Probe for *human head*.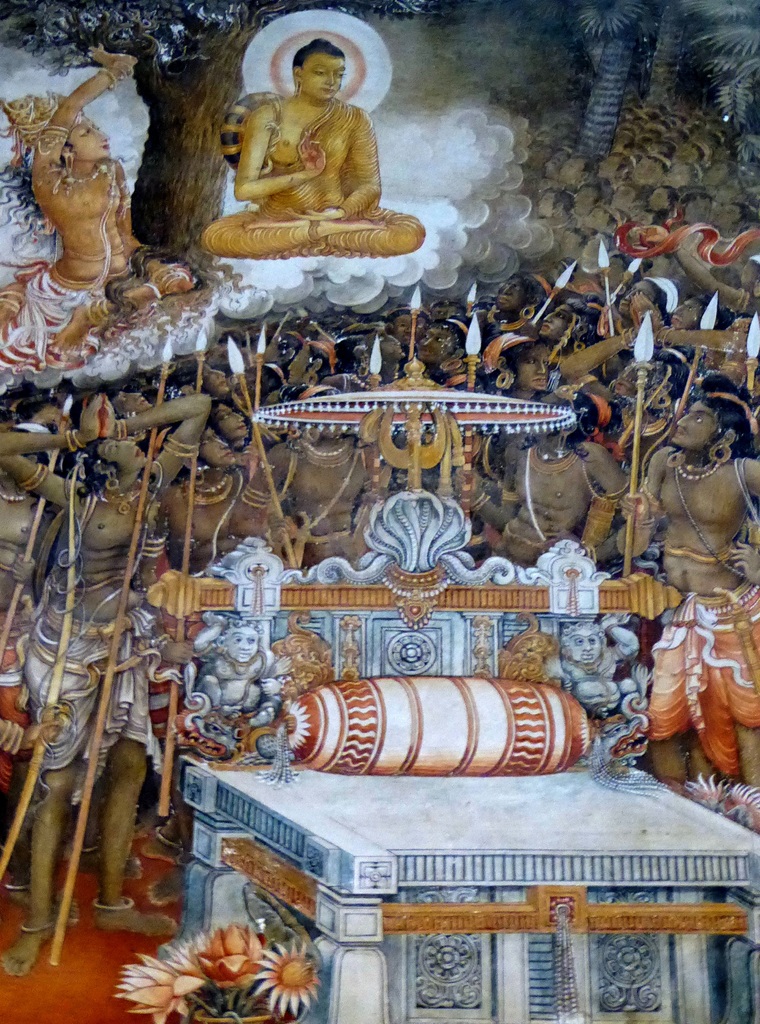
Probe result: bbox=[388, 305, 435, 346].
